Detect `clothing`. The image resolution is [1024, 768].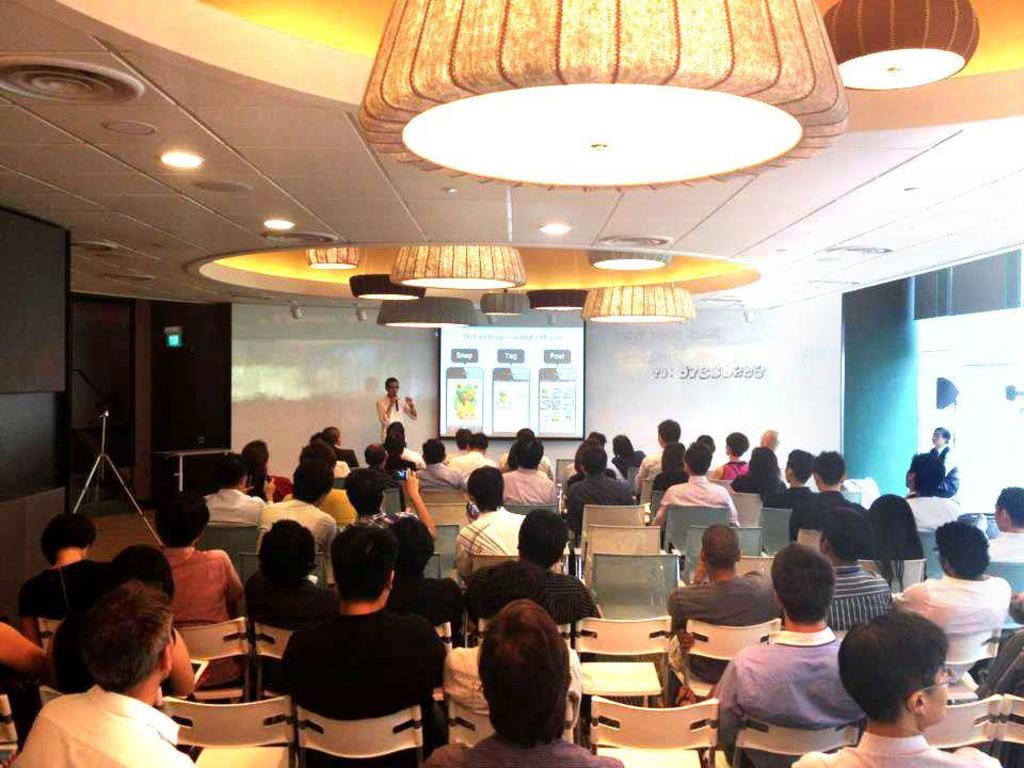
select_region(17, 570, 103, 647).
